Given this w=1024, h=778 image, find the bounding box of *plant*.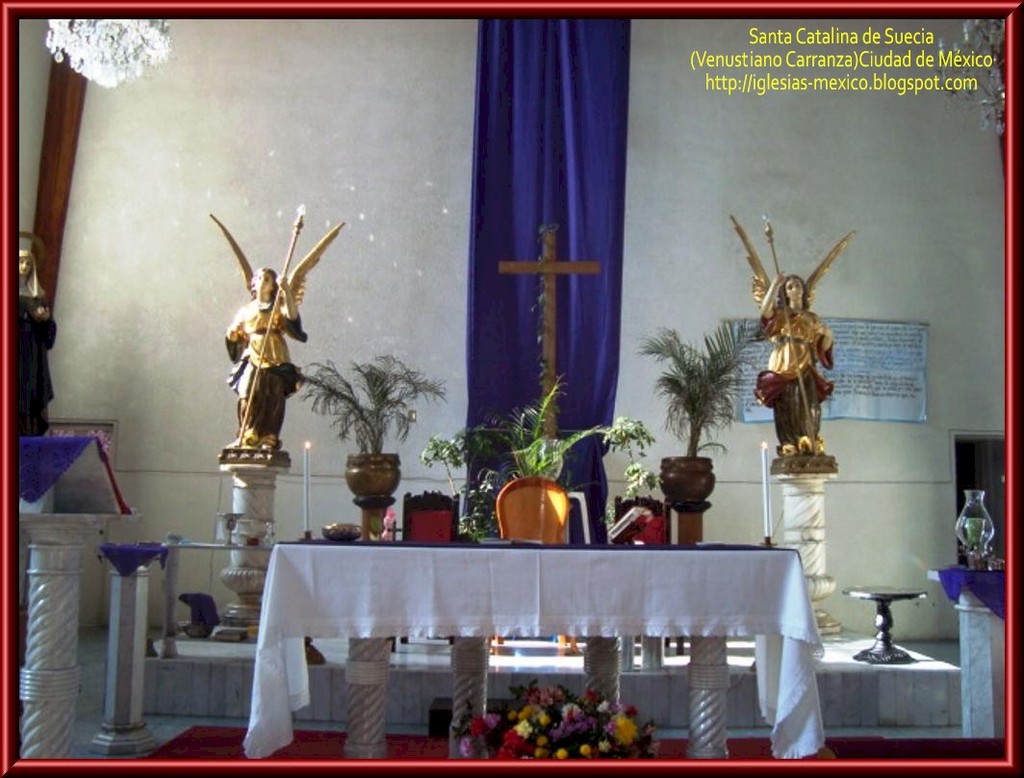
l=447, t=678, r=670, b=768.
